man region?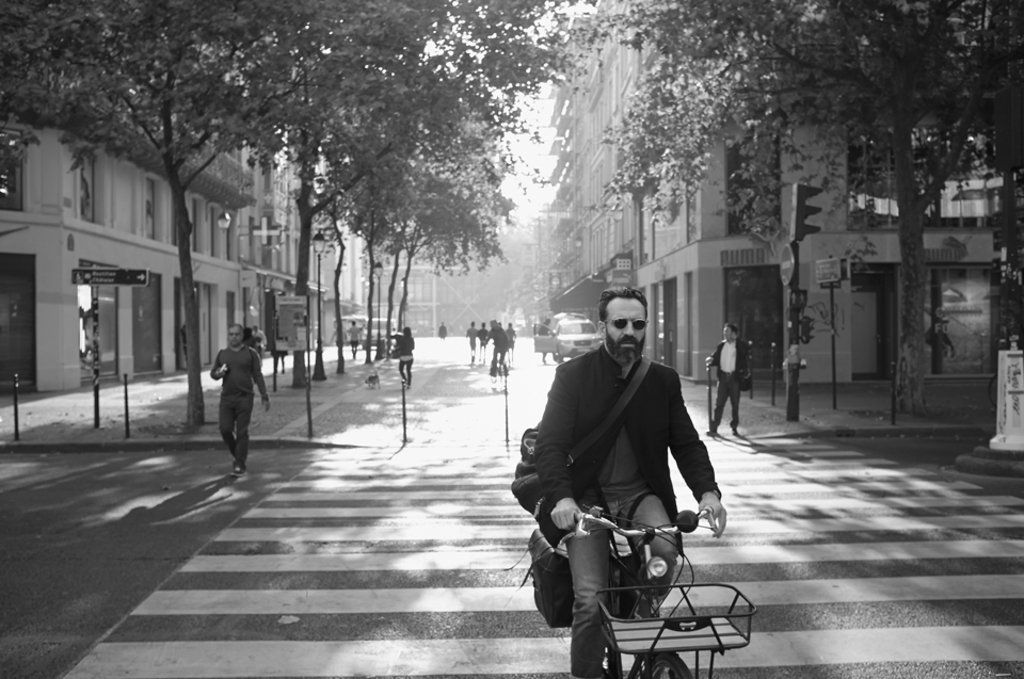
<region>211, 322, 273, 475</region>
